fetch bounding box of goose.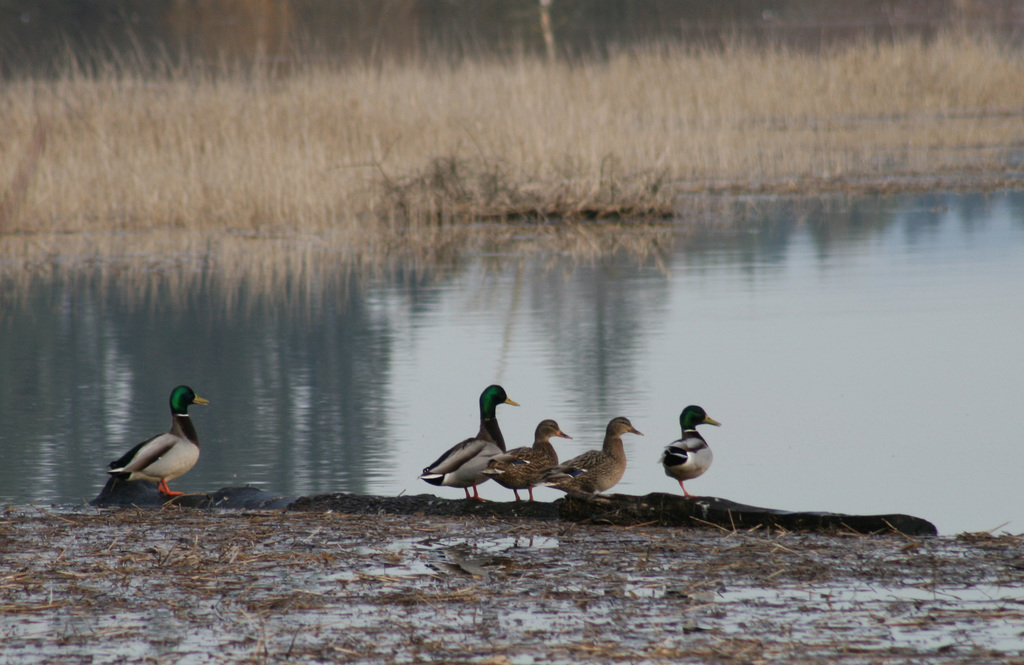
Bbox: bbox=[660, 407, 723, 507].
